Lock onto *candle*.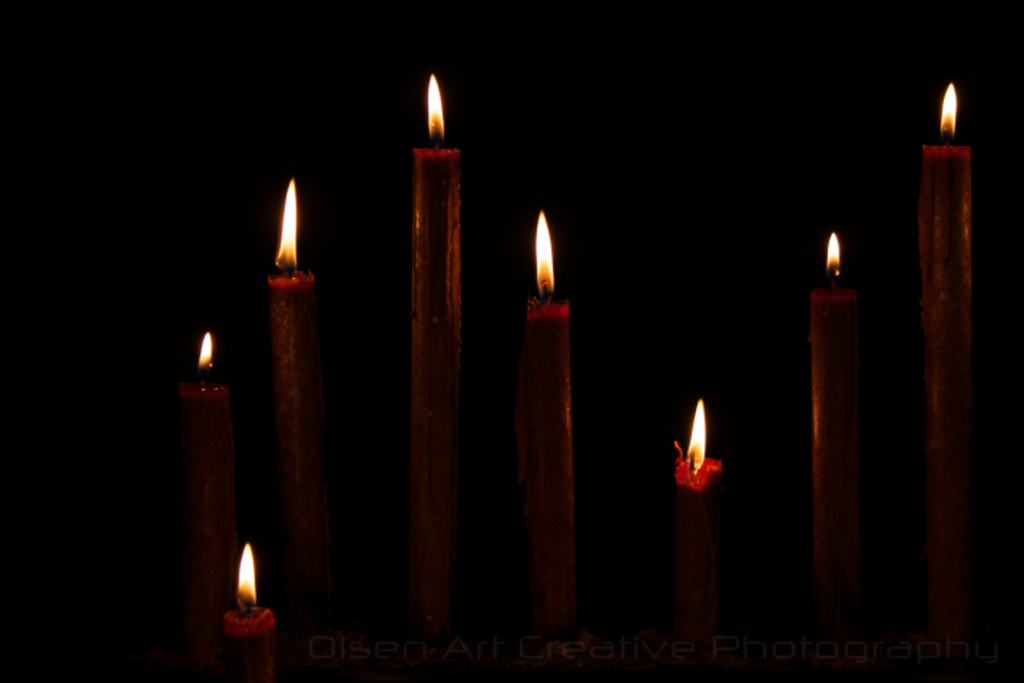
Locked: select_region(676, 402, 723, 682).
